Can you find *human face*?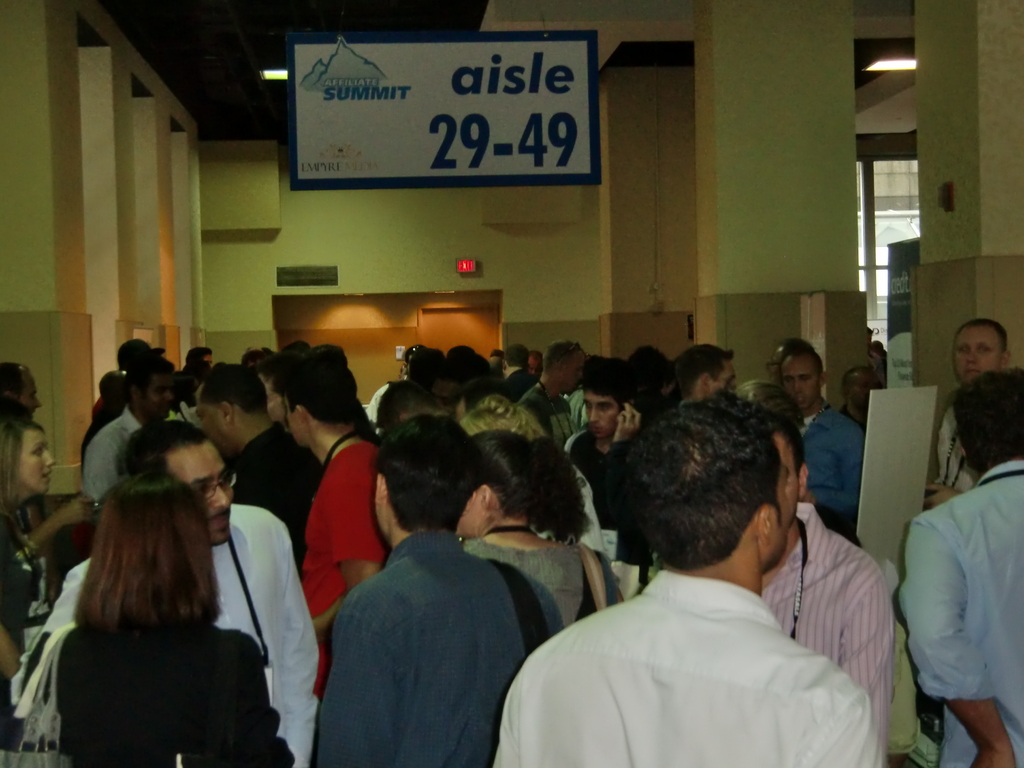
Yes, bounding box: x1=166, y1=442, x2=233, y2=541.
